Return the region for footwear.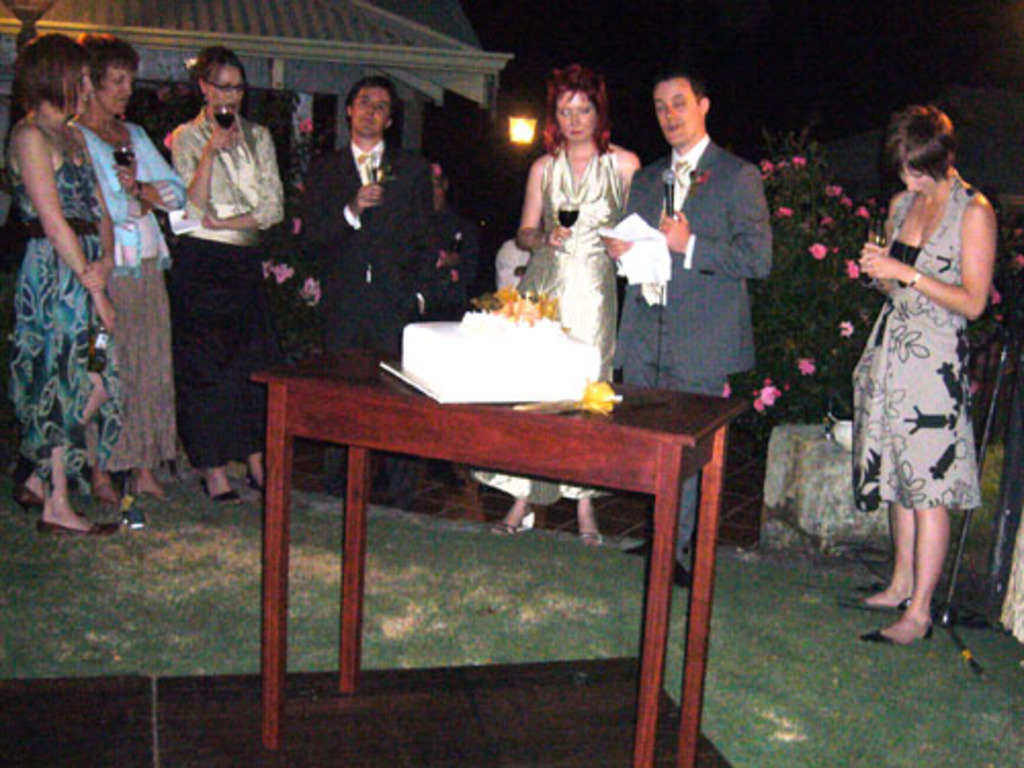
l=475, t=522, r=524, b=541.
